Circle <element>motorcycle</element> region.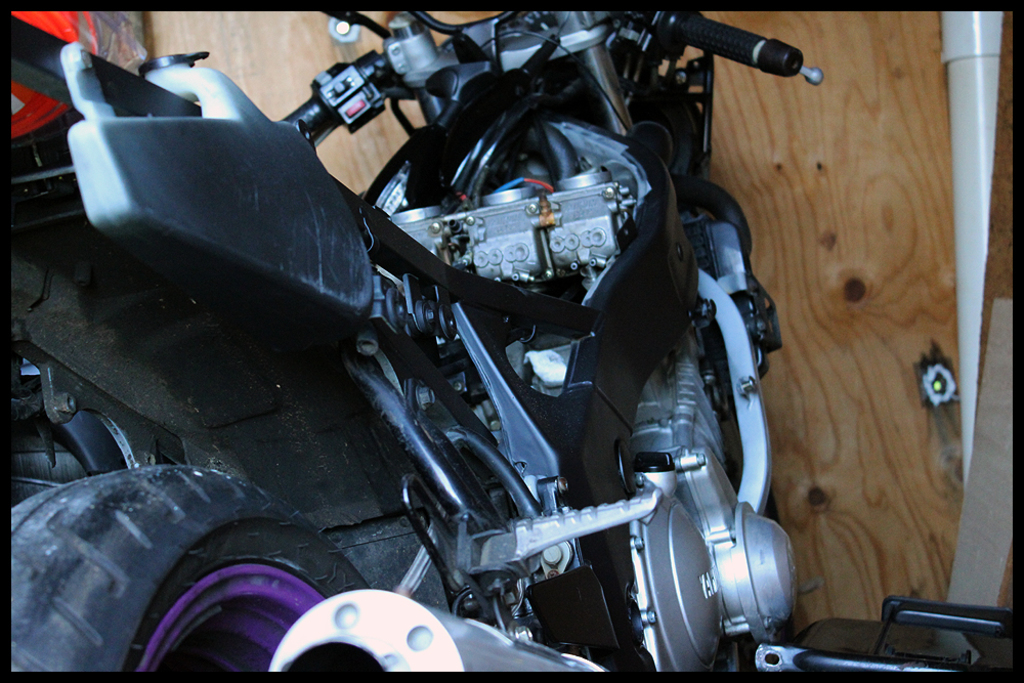
Region: crop(87, 0, 800, 682).
